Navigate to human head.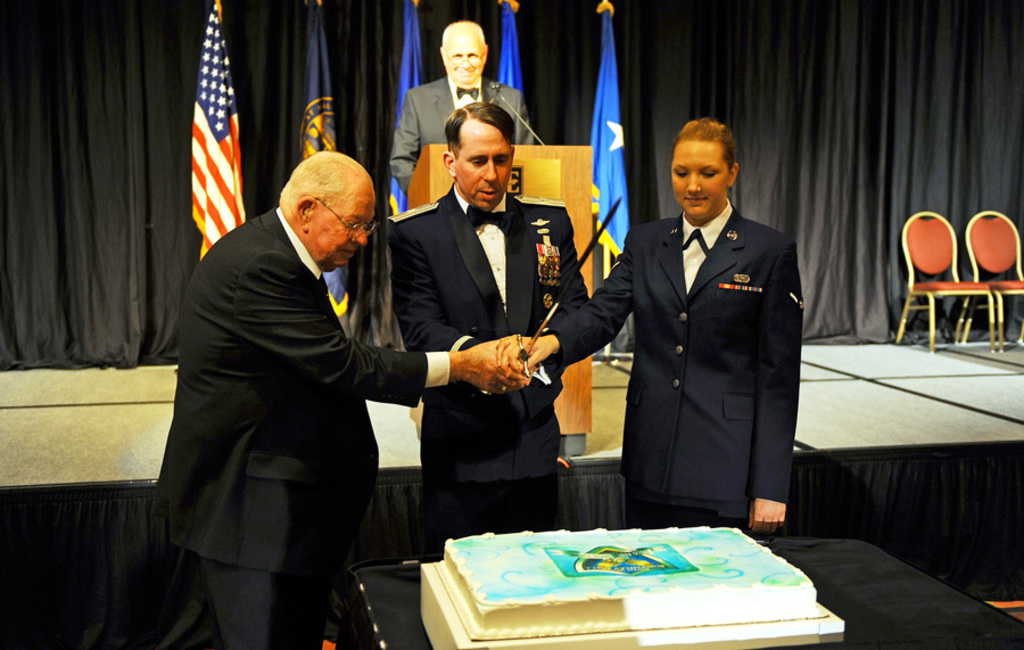
Navigation target: <bbox>440, 101, 514, 209</bbox>.
